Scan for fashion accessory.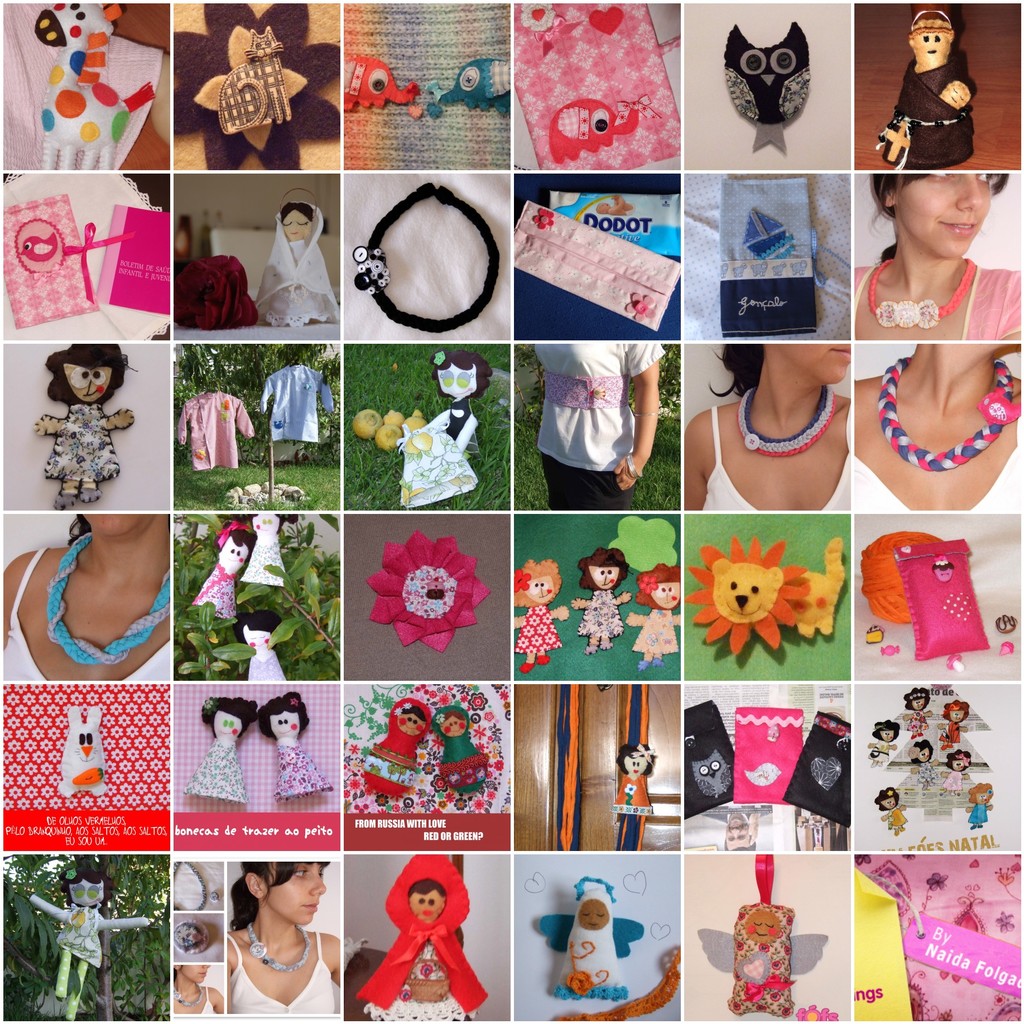
Scan result: rect(170, 982, 204, 1008).
